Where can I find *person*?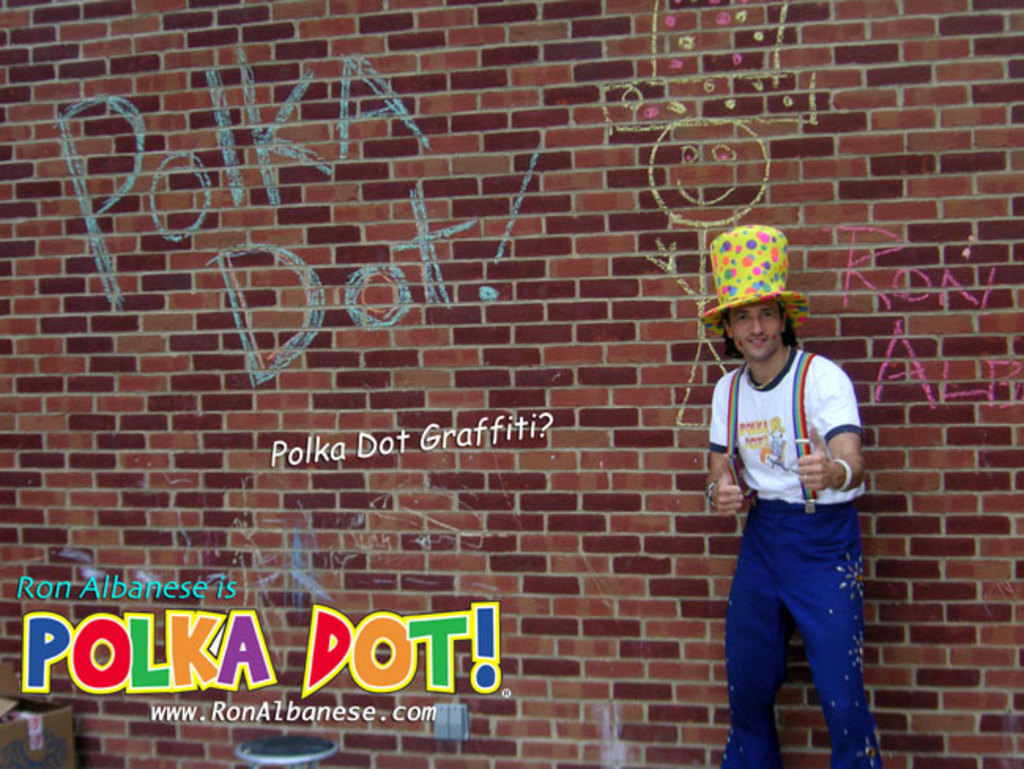
You can find it at {"x1": 685, "y1": 241, "x2": 877, "y2": 761}.
